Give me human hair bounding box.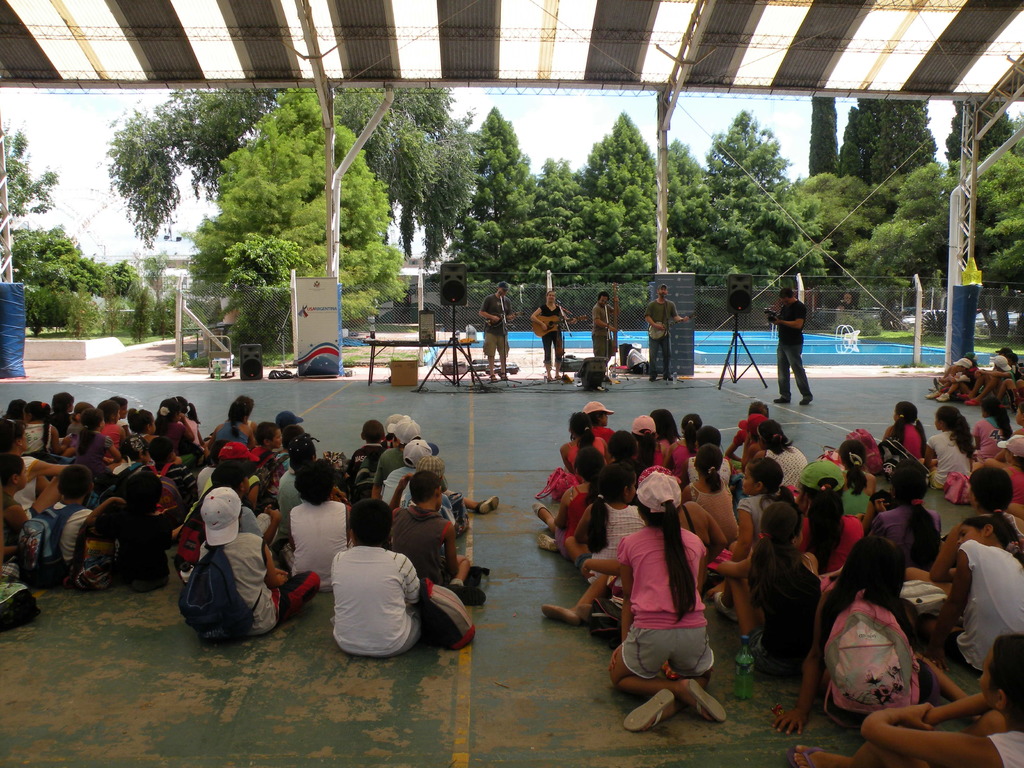
rect(412, 471, 445, 507).
